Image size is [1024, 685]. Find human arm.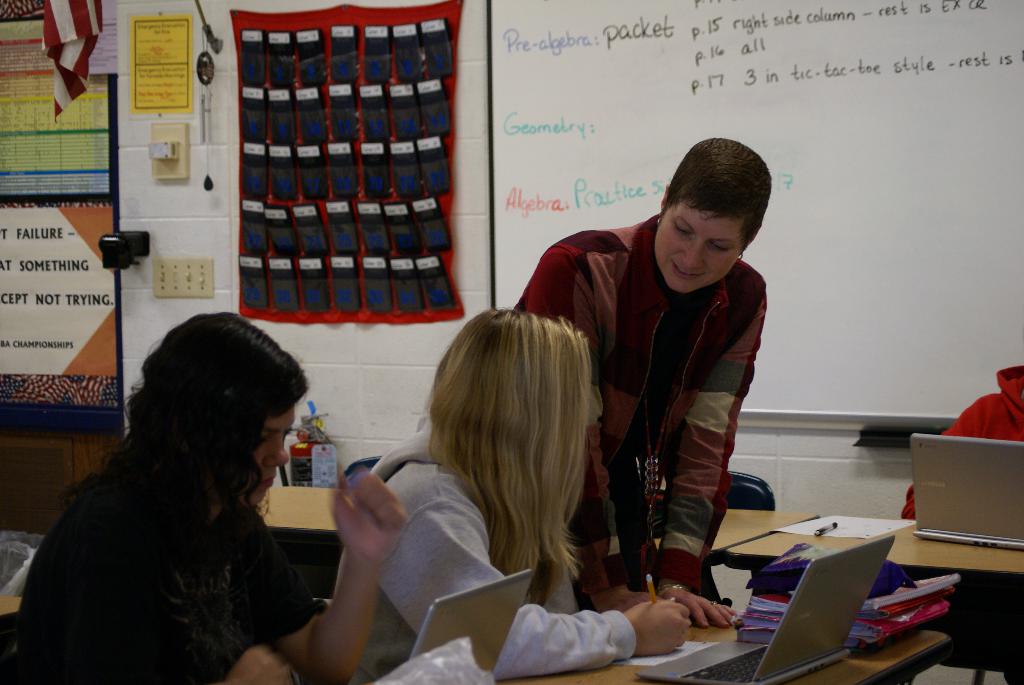
region(221, 643, 287, 684).
